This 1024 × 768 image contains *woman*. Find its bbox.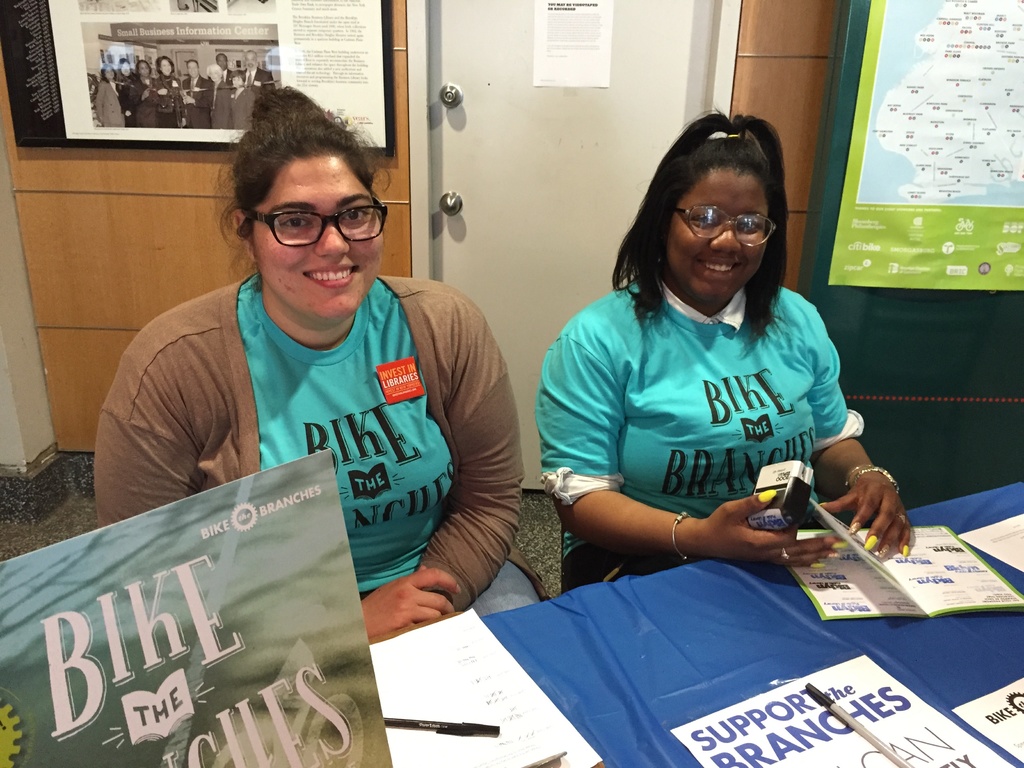
541,114,913,600.
